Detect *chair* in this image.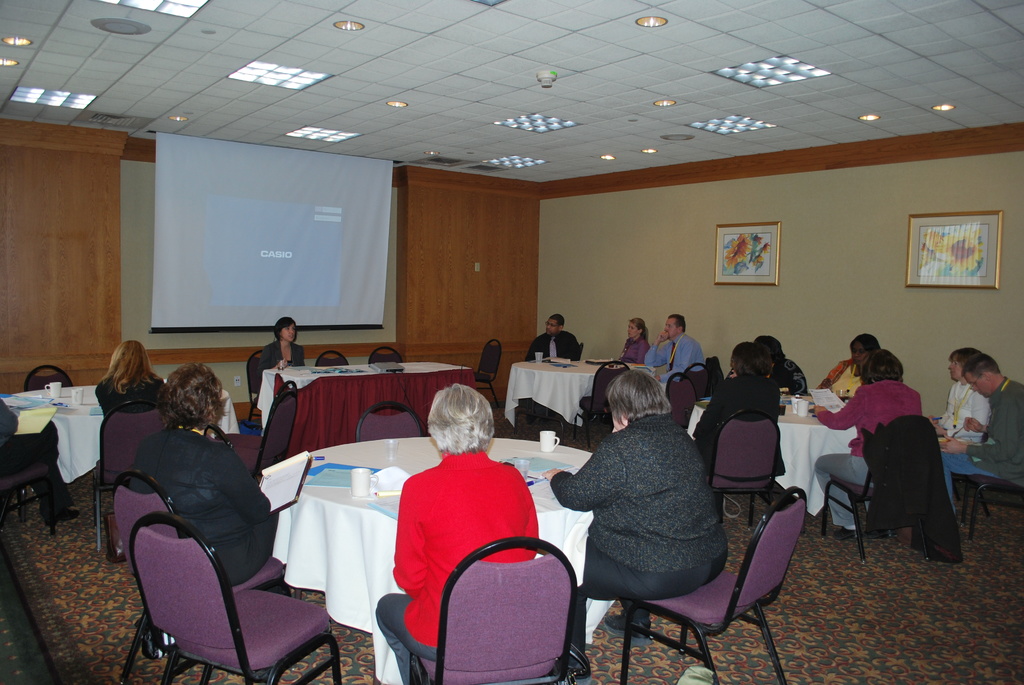
Detection: <region>0, 422, 60, 539</region>.
